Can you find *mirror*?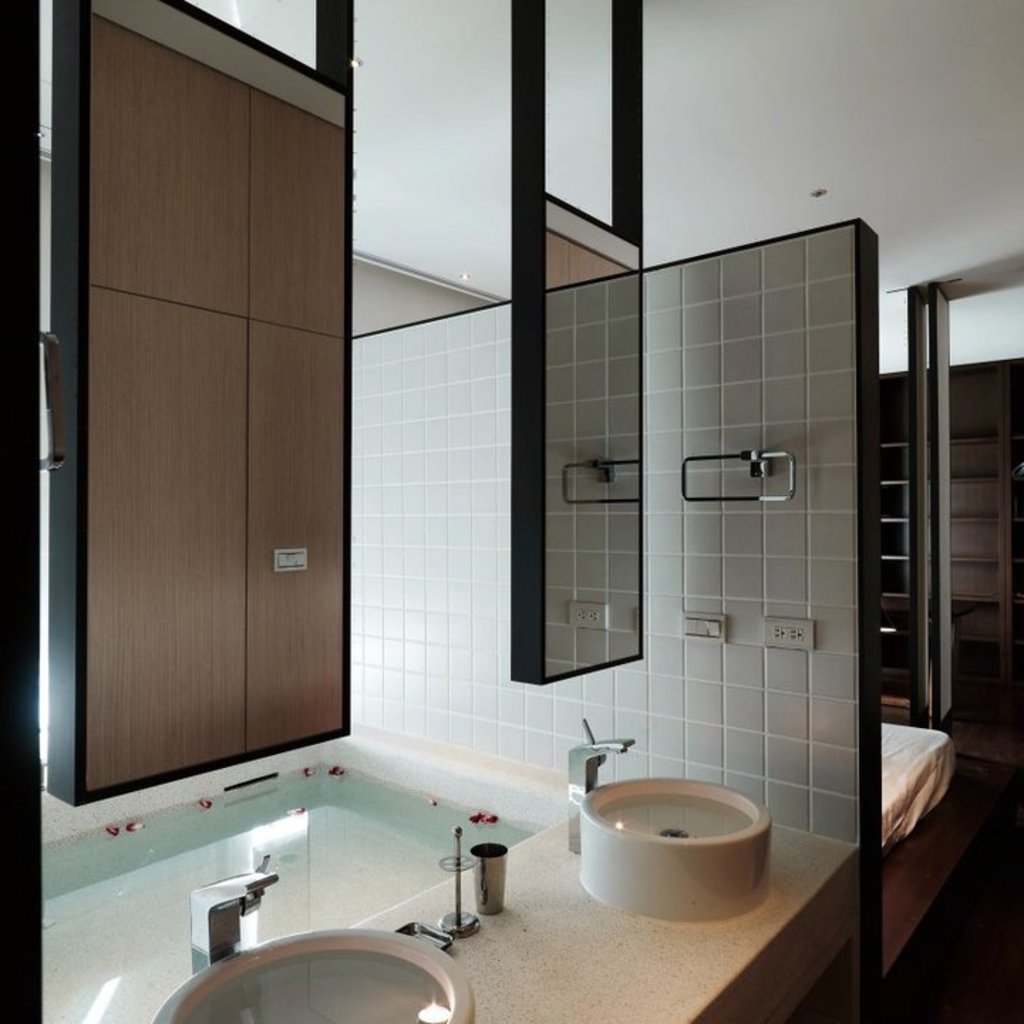
Yes, bounding box: x1=540 y1=230 x2=640 y2=678.
